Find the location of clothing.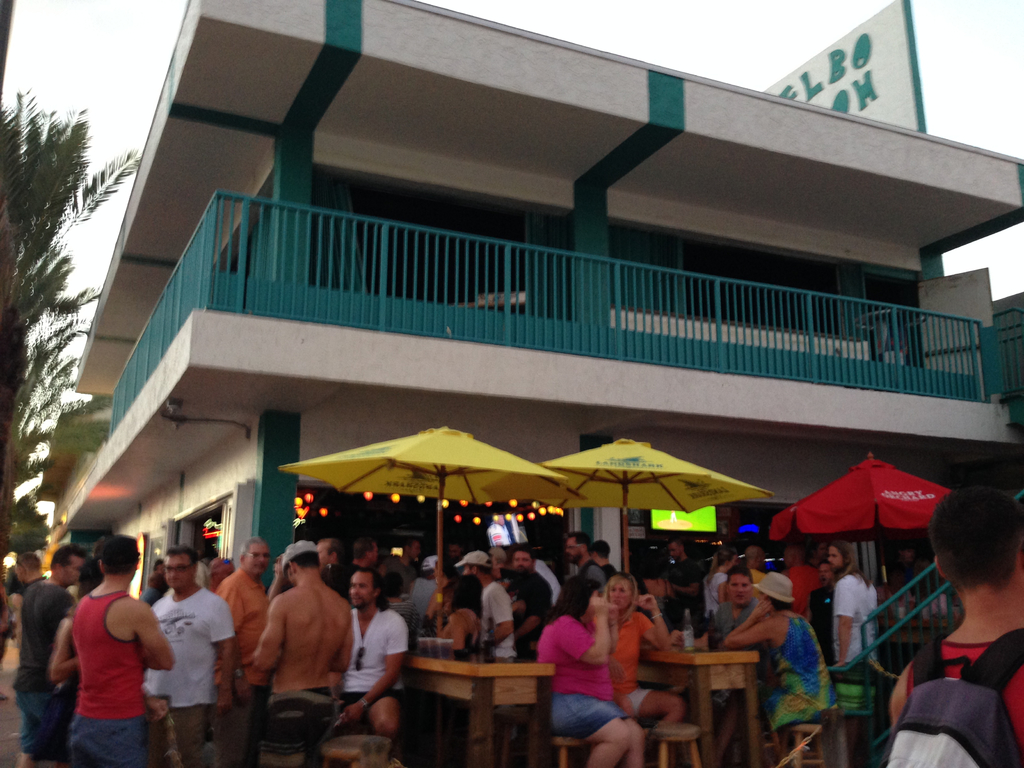
Location: select_region(326, 550, 357, 595).
